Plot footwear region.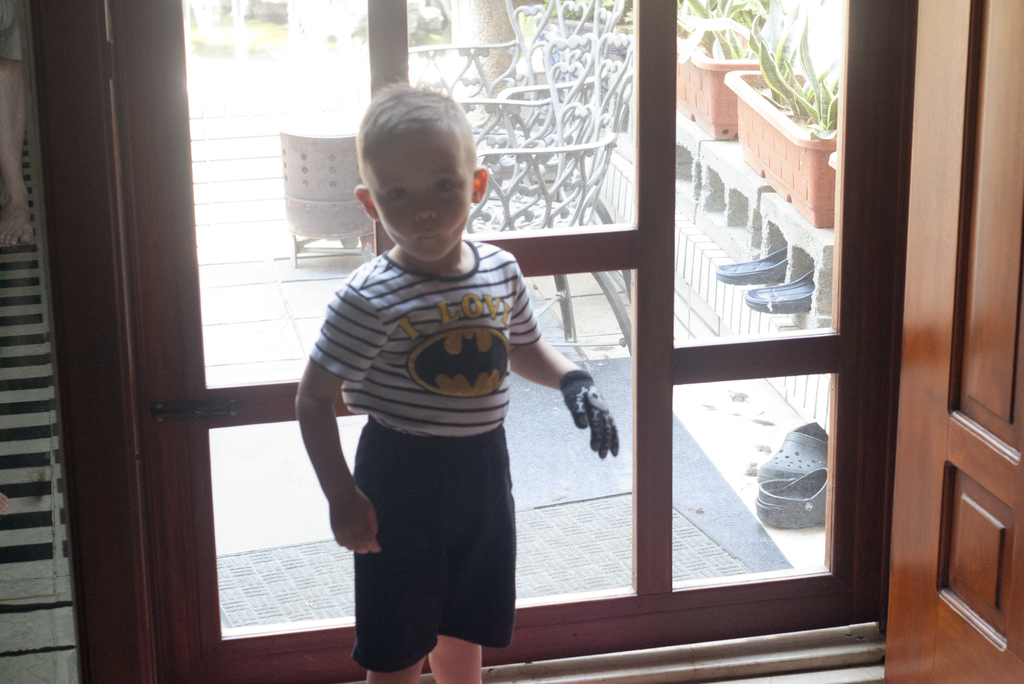
Plotted at [743,267,817,314].
